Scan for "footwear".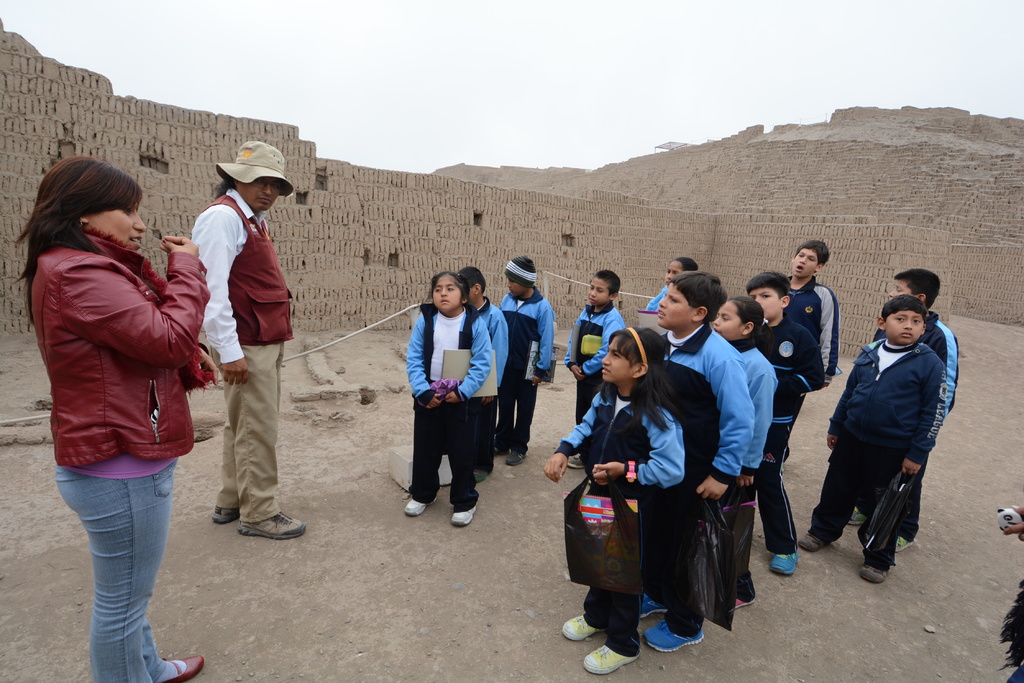
Scan result: box(895, 532, 915, 553).
